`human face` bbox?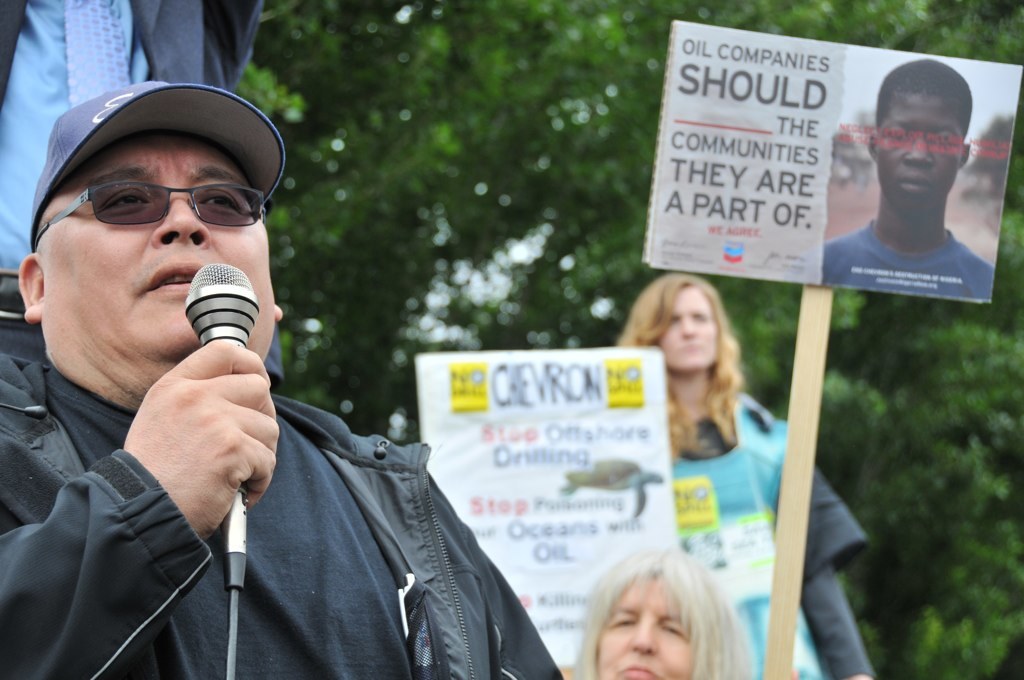
rect(594, 573, 690, 679)
